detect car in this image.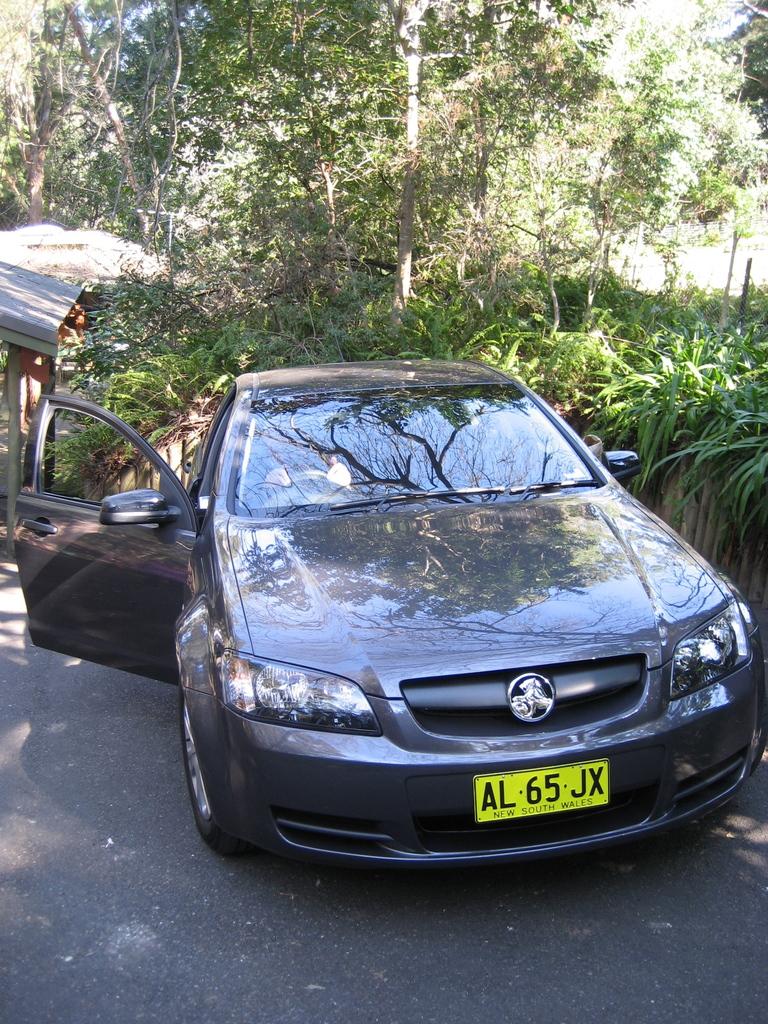
Detection: region(157, 335, 756, 883).
